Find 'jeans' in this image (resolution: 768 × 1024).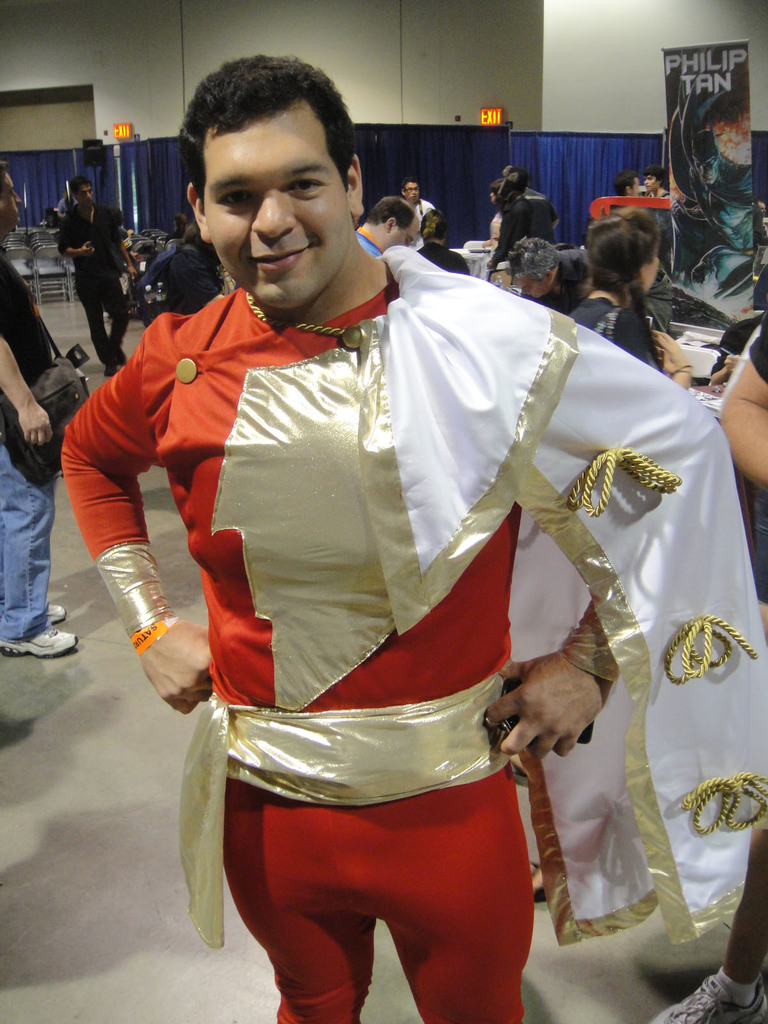
crop(0, 442, 61, 644).
